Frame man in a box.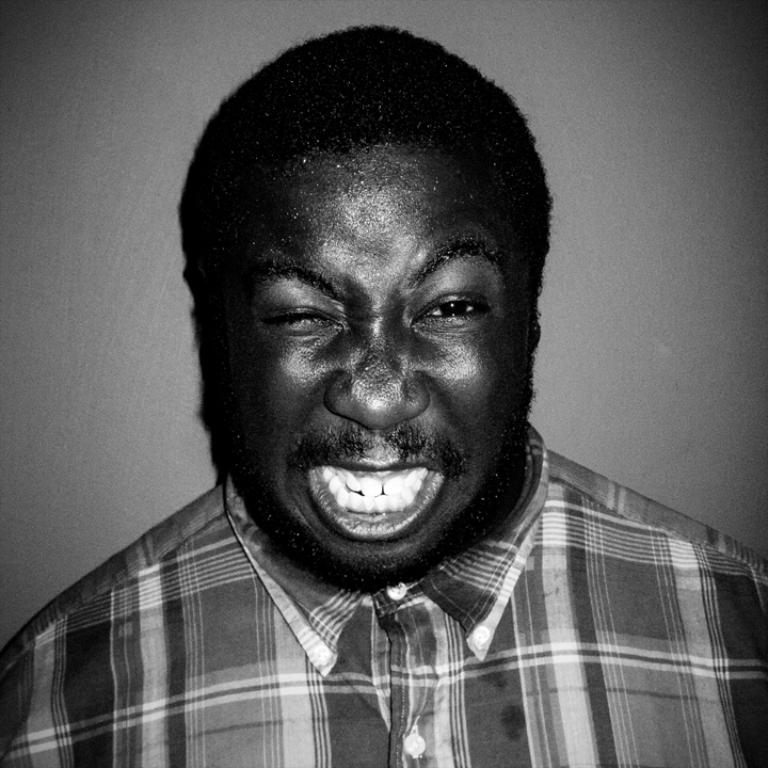
x1=0, y1=21, x2=767, y2=767.
